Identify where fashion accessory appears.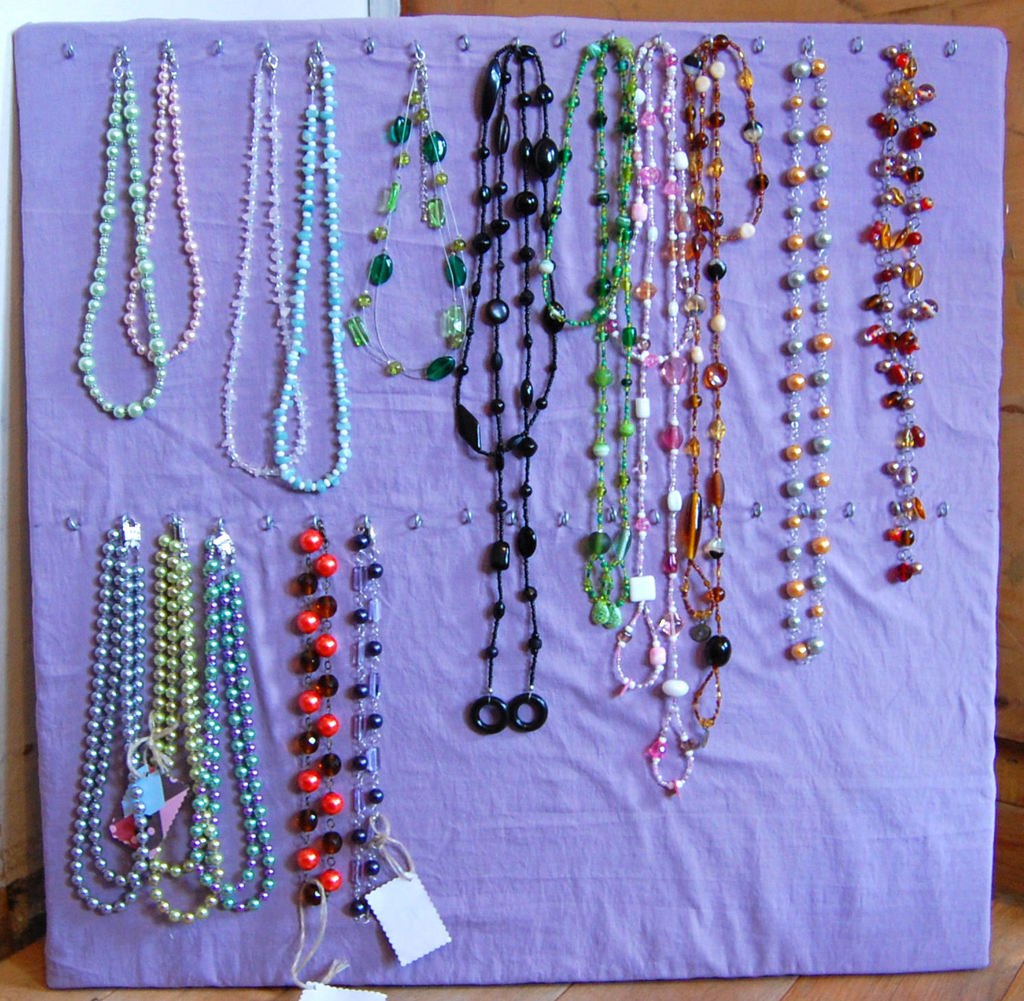
Appears at bbox=[120, 43, 206, 365].
